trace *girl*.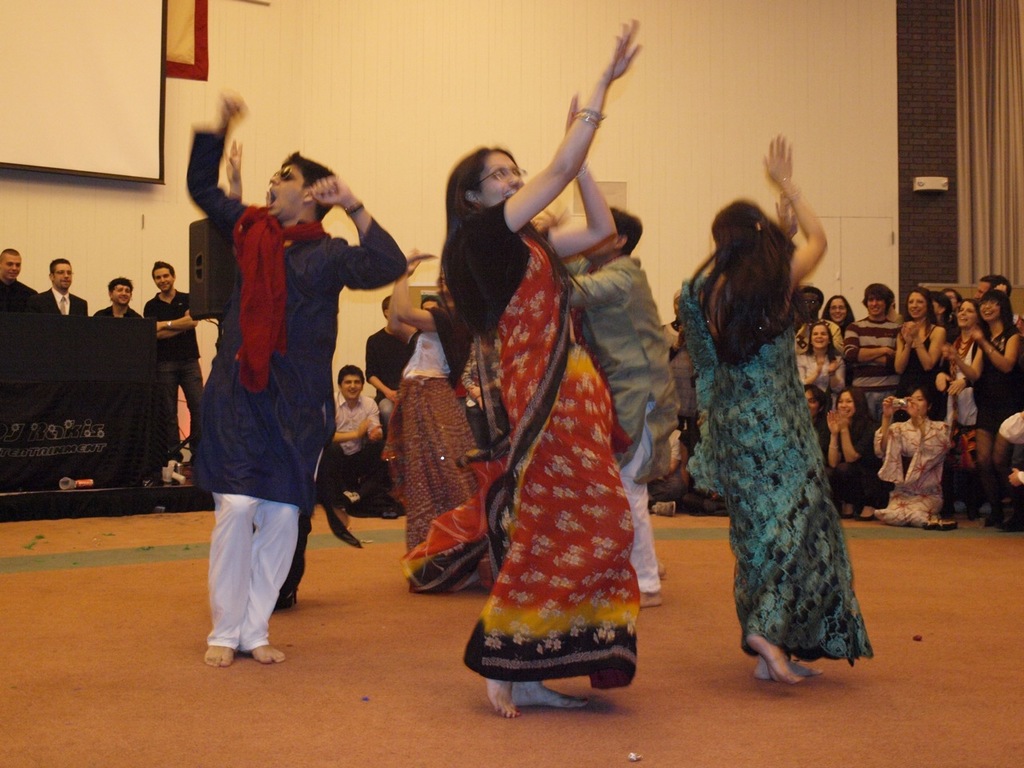
Traced to x1=939, y1=292, x2=1020, y2=522.
